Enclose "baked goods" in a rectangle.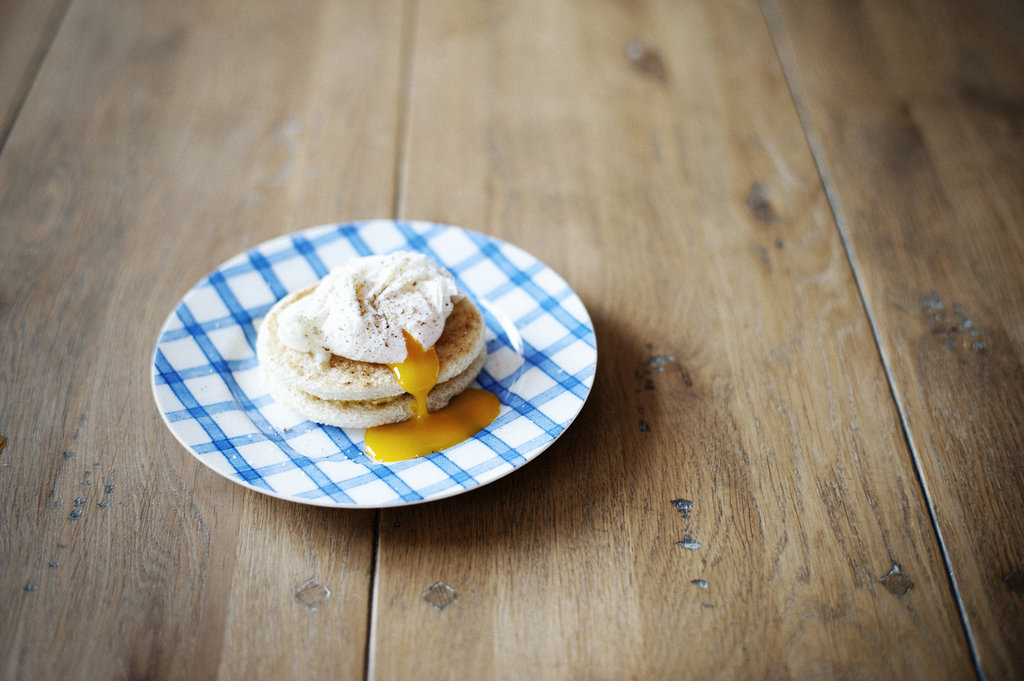
229:265:445:429.
